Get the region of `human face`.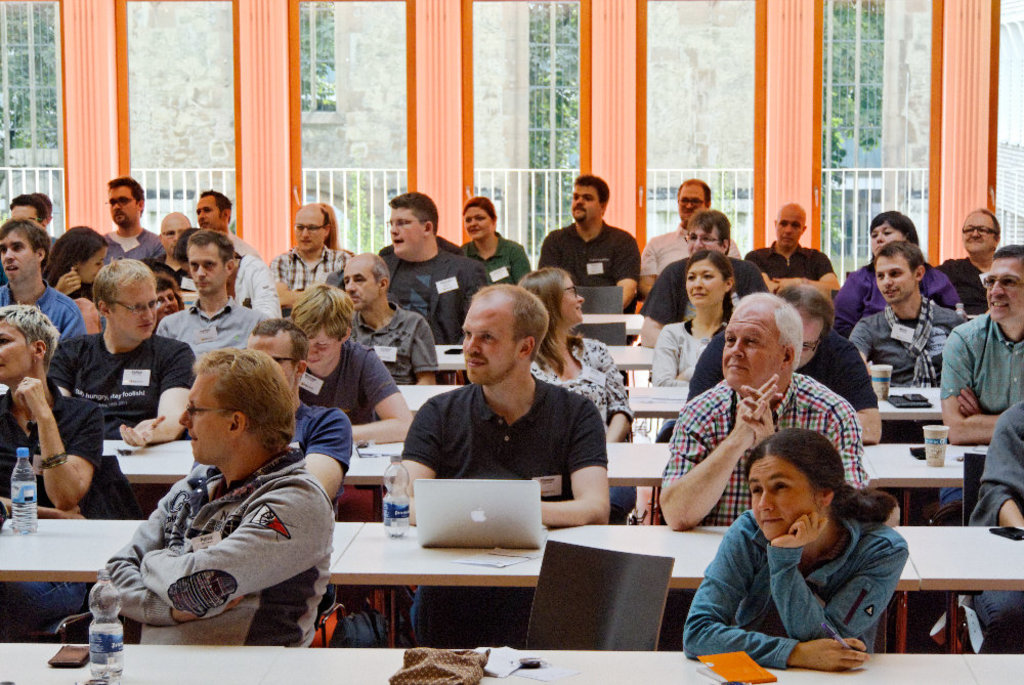
[986, 257, 1023, 322].
